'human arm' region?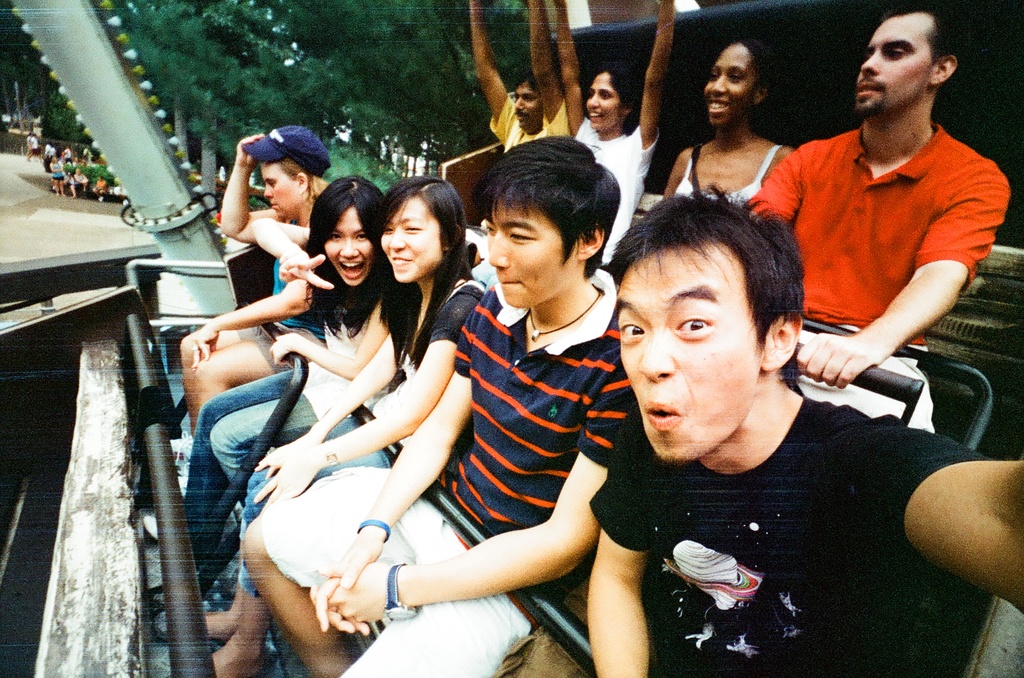
pyautogui.locateOnScreen(907, 448, 1023, 609)
